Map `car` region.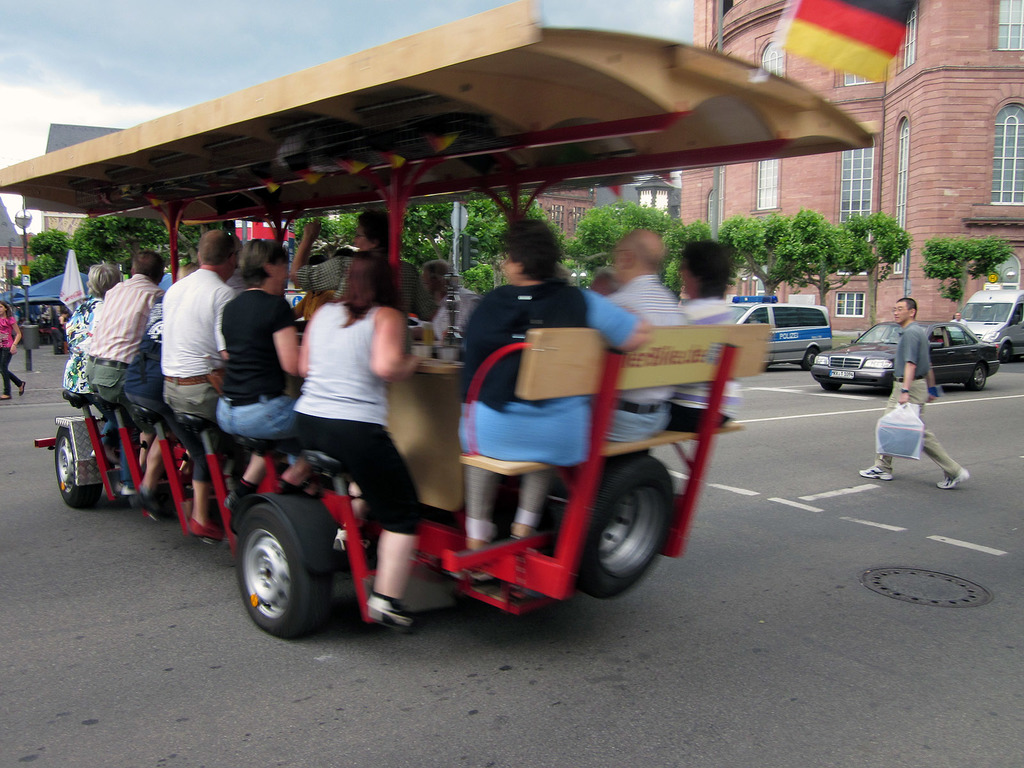
Mapped to bbox=(723, 292, 837, 371).
